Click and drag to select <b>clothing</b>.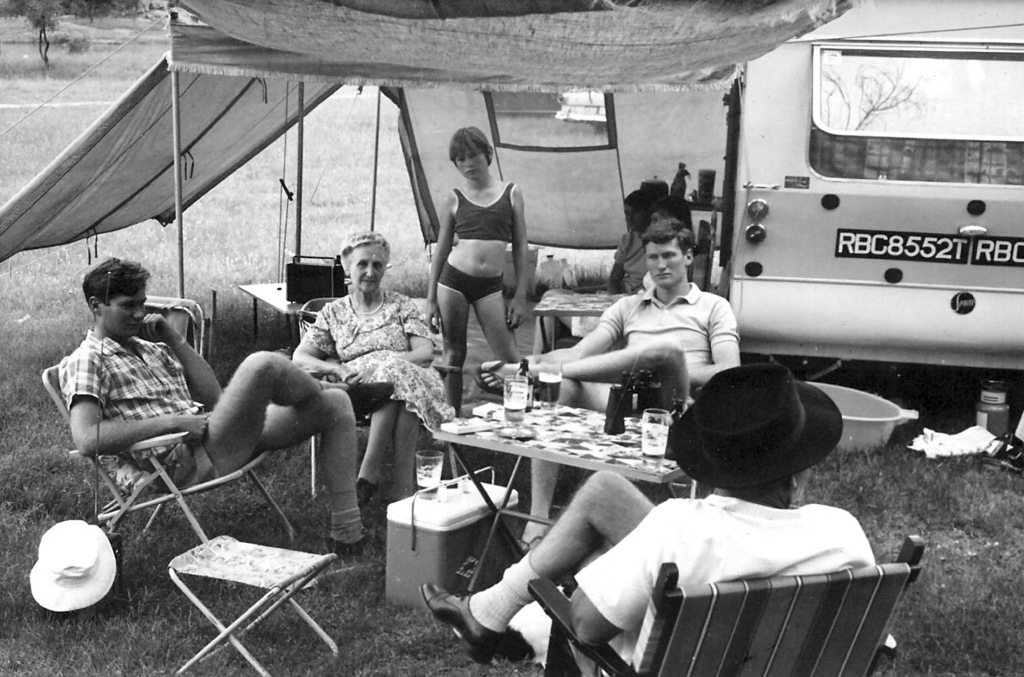
Selection: l=574, t=495, r=875, b=675.
